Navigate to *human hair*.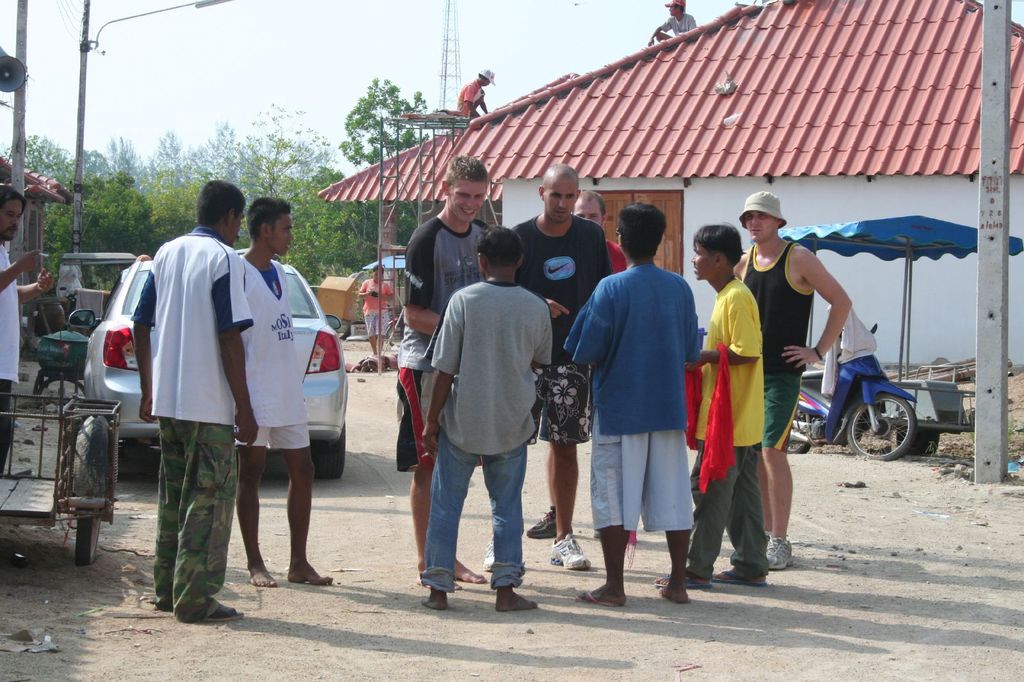
Navigation target: {"x1": 445, "y1": 155, "x2": 488, "y2": 197}.
